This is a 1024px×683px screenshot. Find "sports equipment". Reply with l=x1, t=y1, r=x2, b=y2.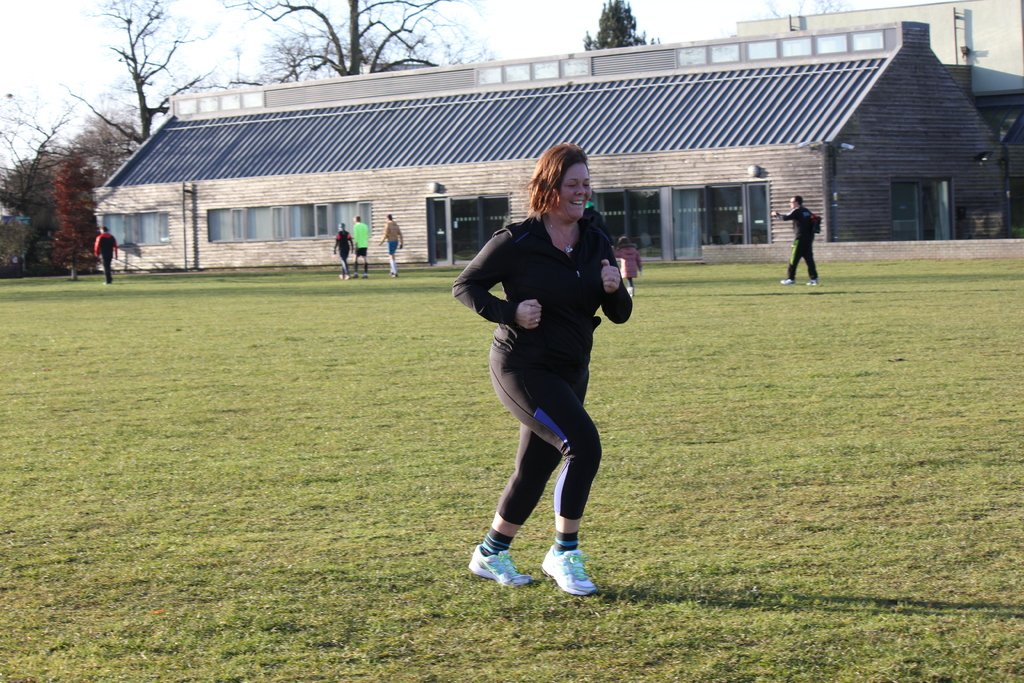
l=467, t=541, r=531, b=586.
